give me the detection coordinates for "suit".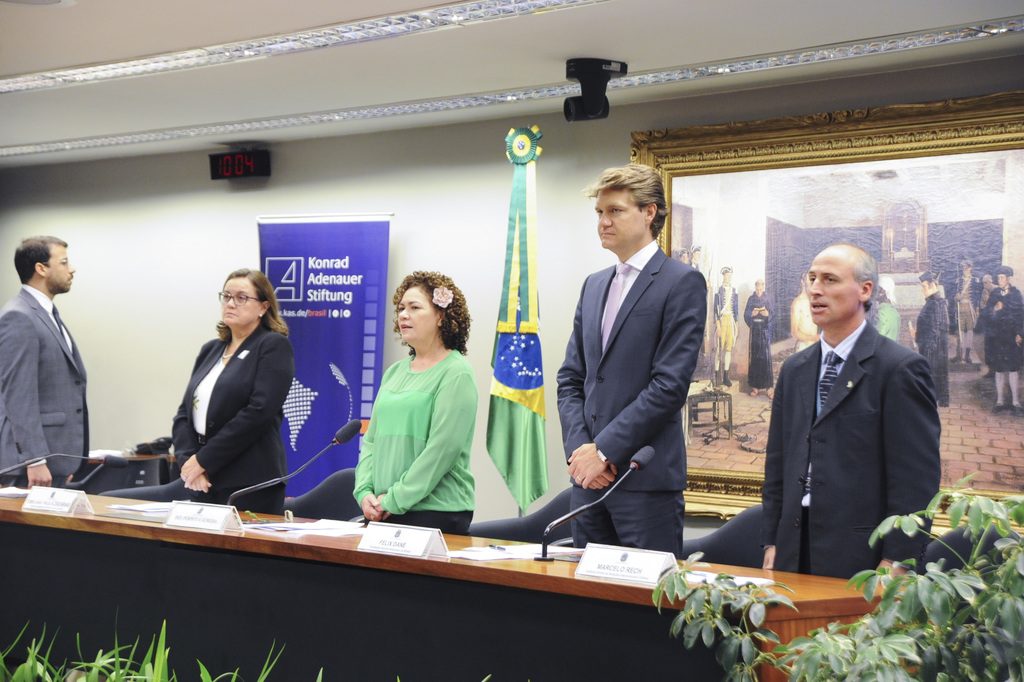
<region>0, 281, 92, 485</region>.
